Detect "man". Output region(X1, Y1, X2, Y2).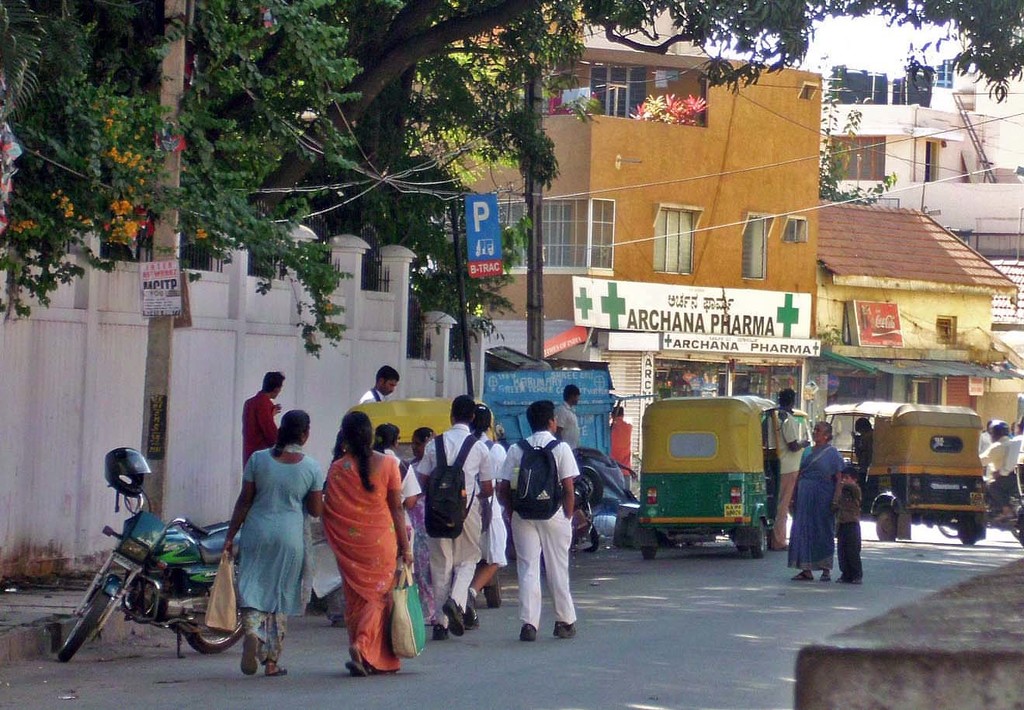
region(976, 417, 993, 450).
